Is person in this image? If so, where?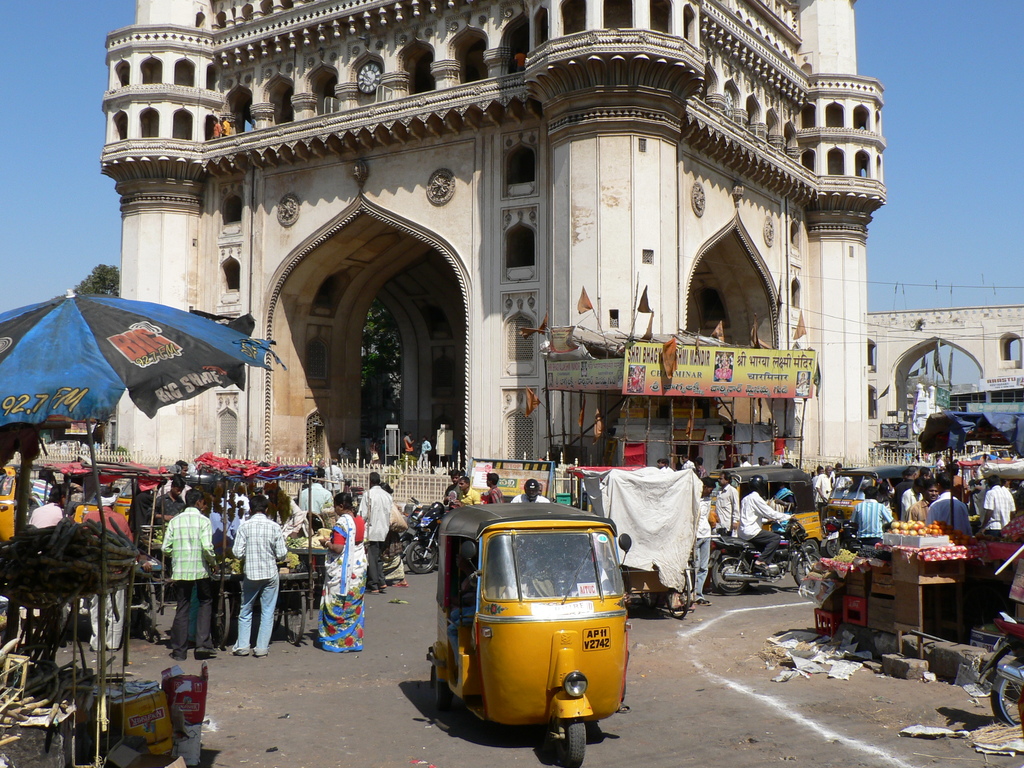
Yes, at [x1=230, y1=495, x2=288, y2=660].
